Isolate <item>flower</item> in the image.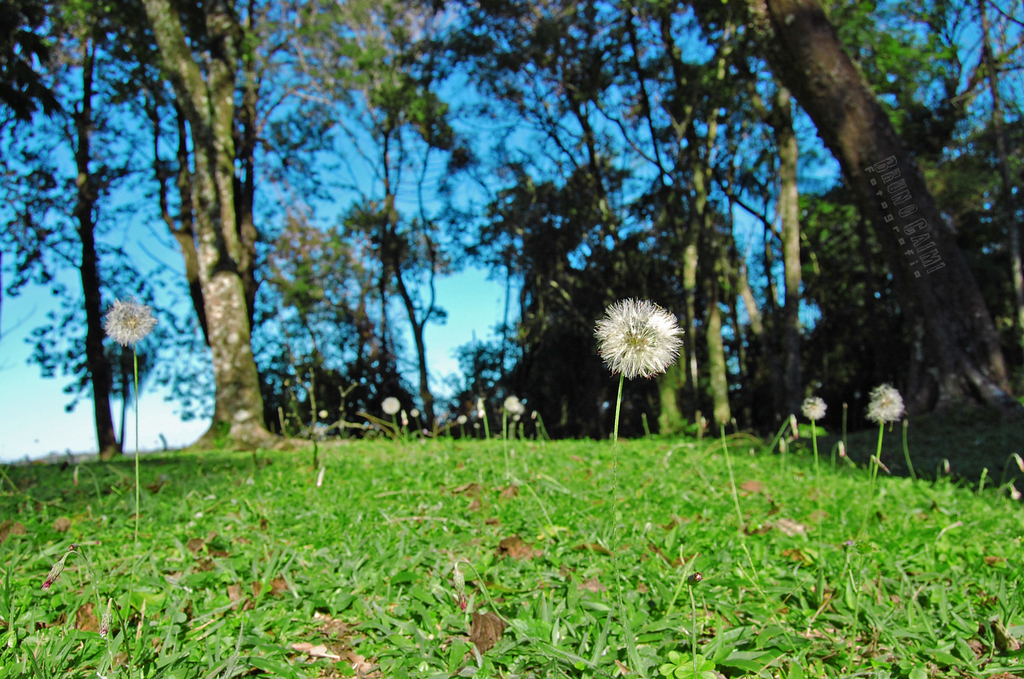
Isolated region: BBox(105, 300, 157, 348).
